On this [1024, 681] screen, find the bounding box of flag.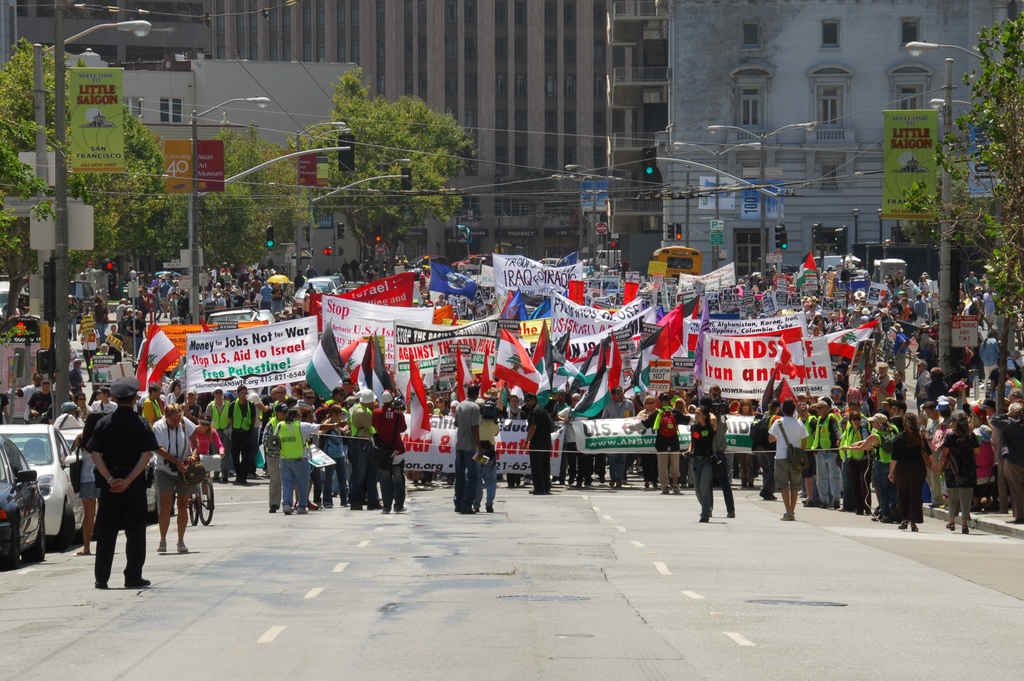
Bounding box: 404:354:438:435.
